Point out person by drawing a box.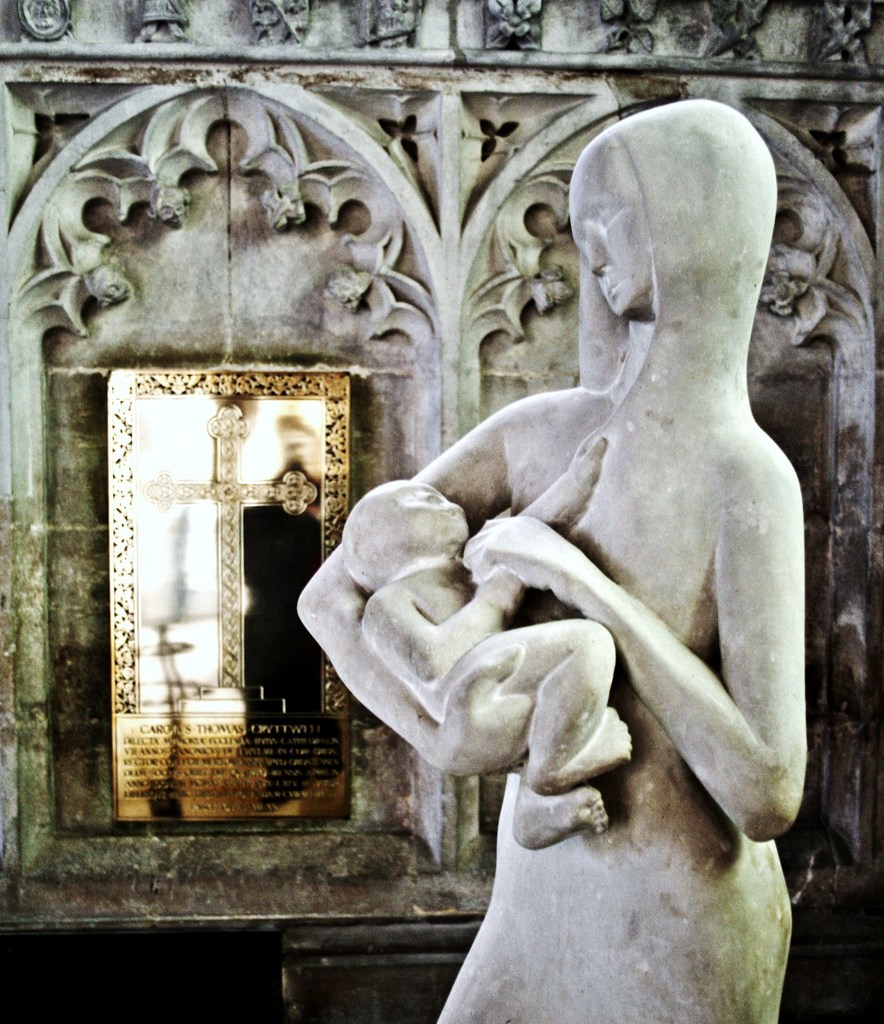
region(342, 427, 634, 849).
